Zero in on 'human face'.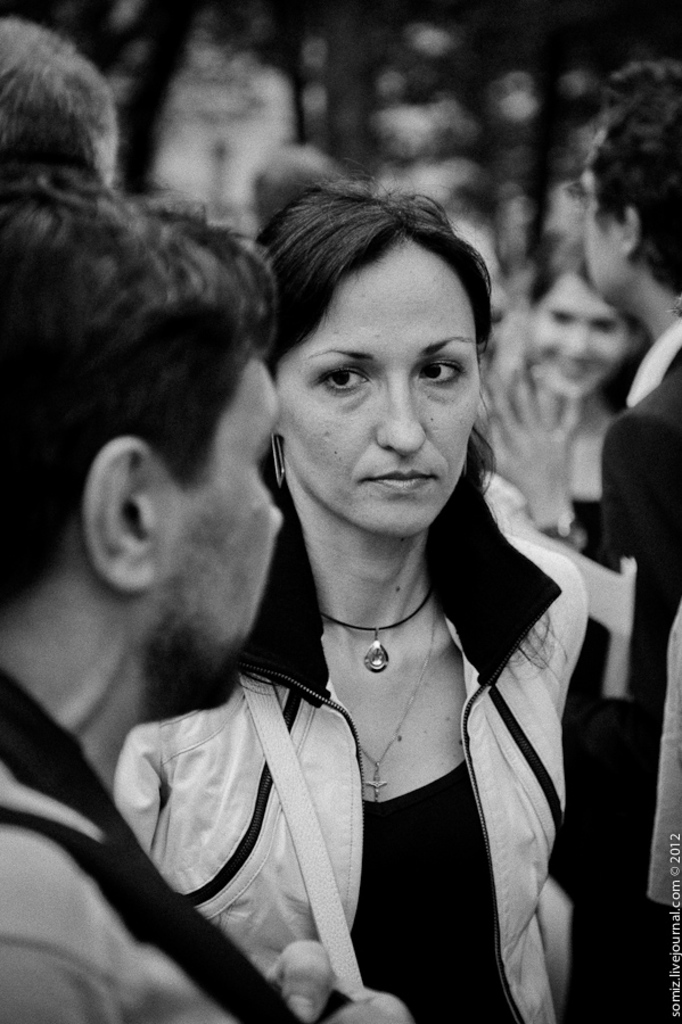
Zeroed in: [left=536, top=271, right=624, bottom=397].
